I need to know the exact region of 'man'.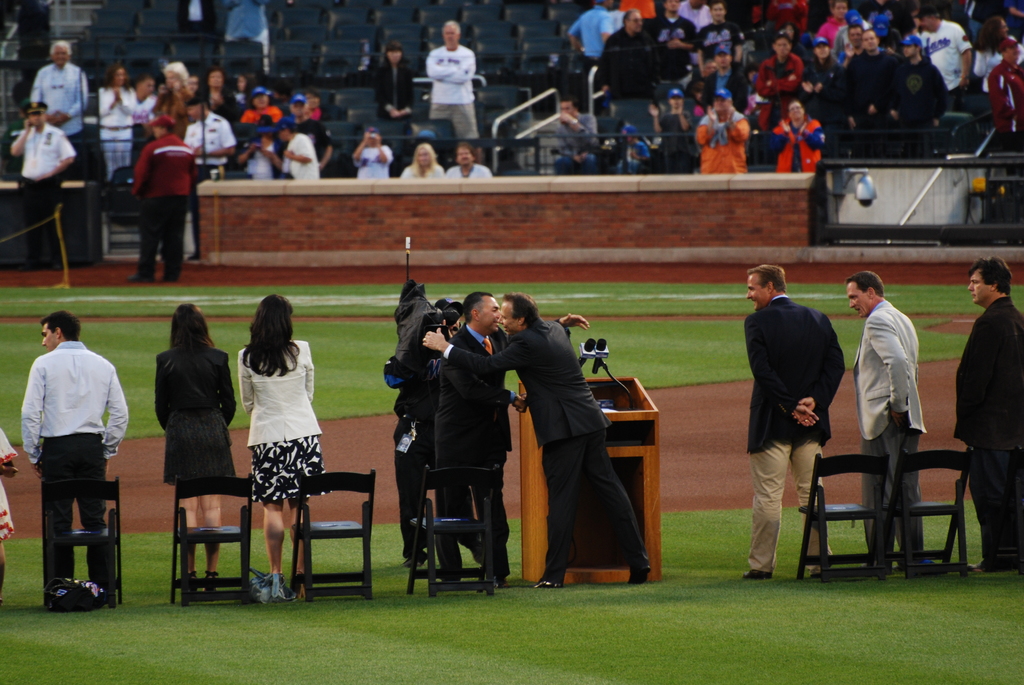
Region: 12:100:76:273.
